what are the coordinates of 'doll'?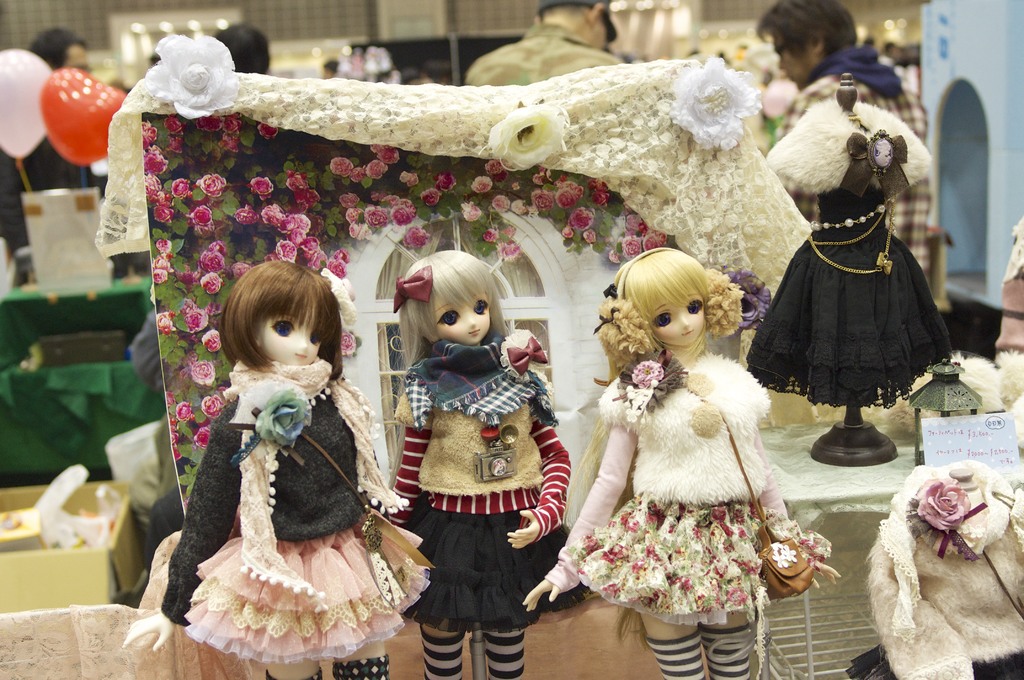
<box>379,244,572,679</box>.
